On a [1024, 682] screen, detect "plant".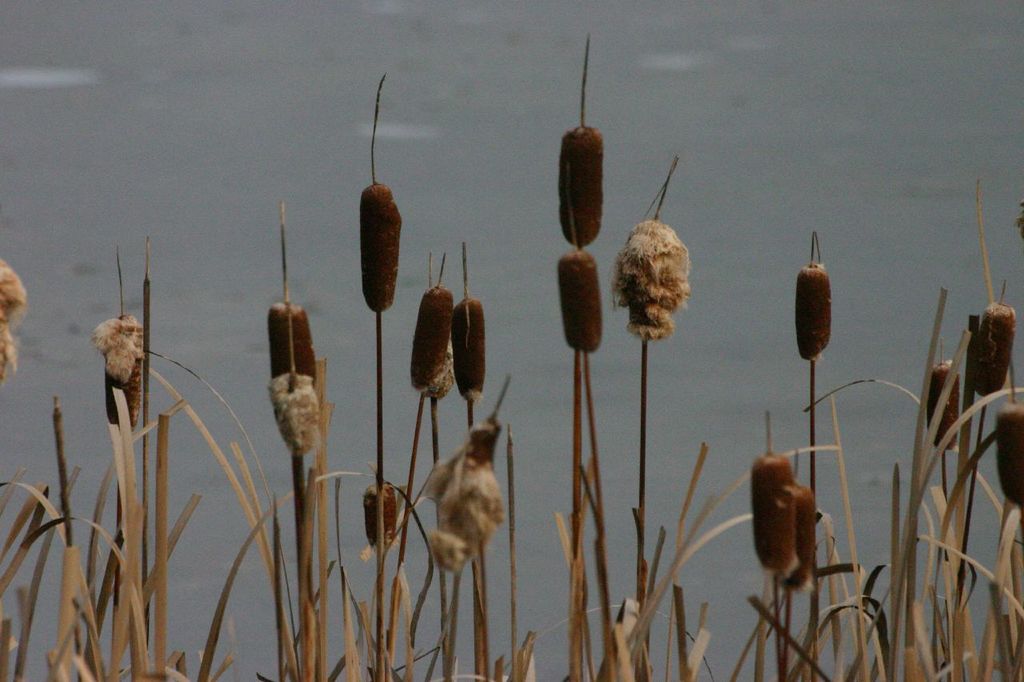
(x1=53, y1=38, x2=931, y2=664).
